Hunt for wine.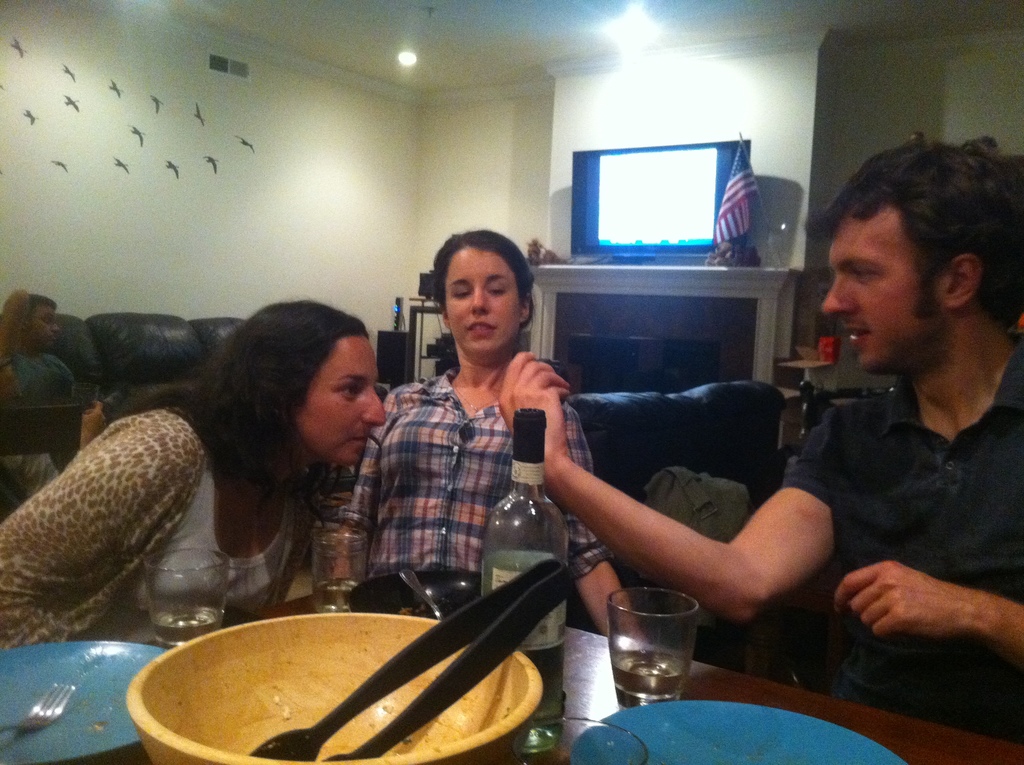
Hunted down at (left=156, top=602, right=217, bottom=651).
